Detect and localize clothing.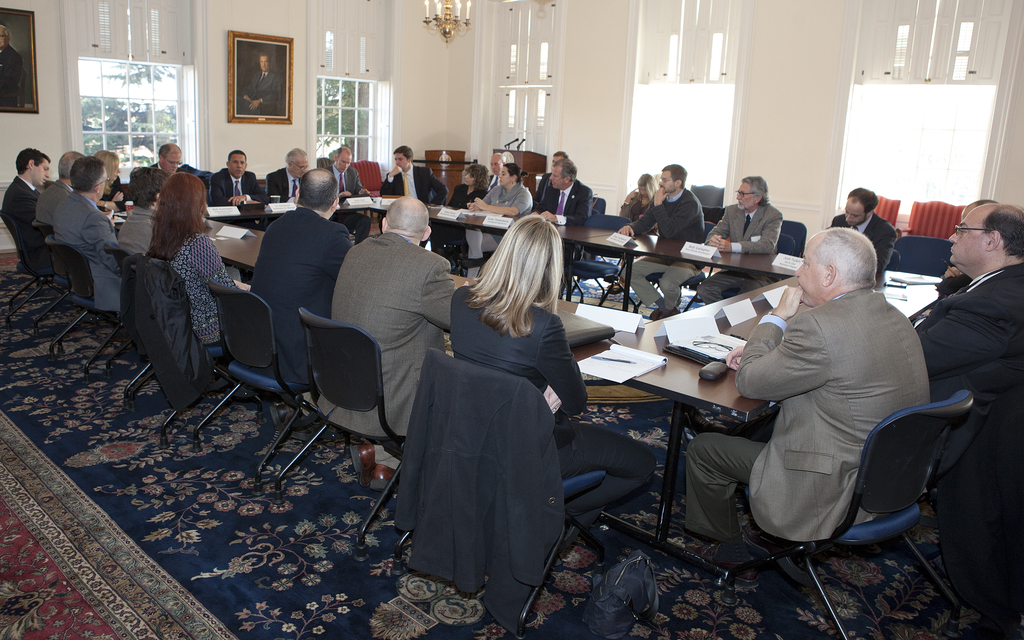
Localized at rect(916, 256, 1023, 394).
